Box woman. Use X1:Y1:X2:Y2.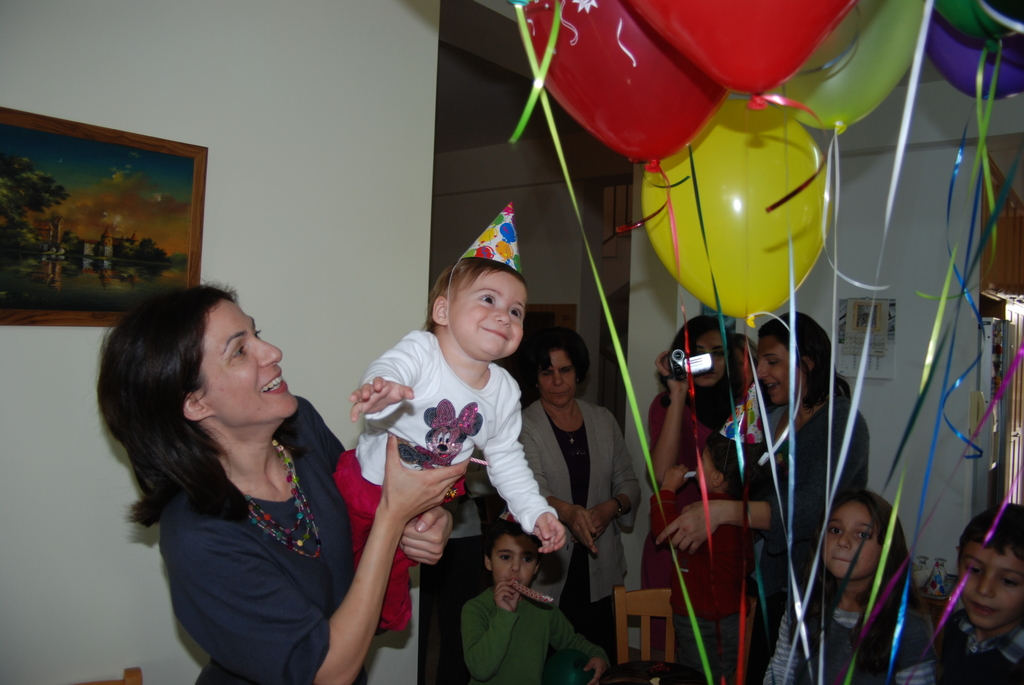
643:309:768:684.
